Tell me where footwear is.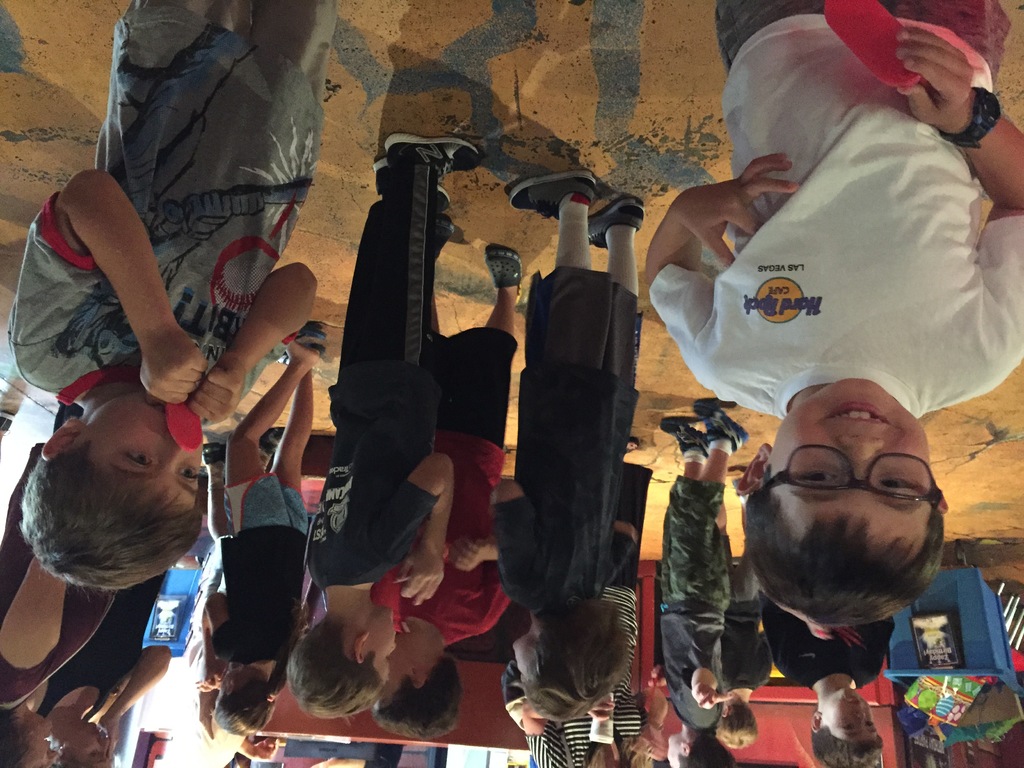
footwear is at rect(486, 241, 521, 305).
